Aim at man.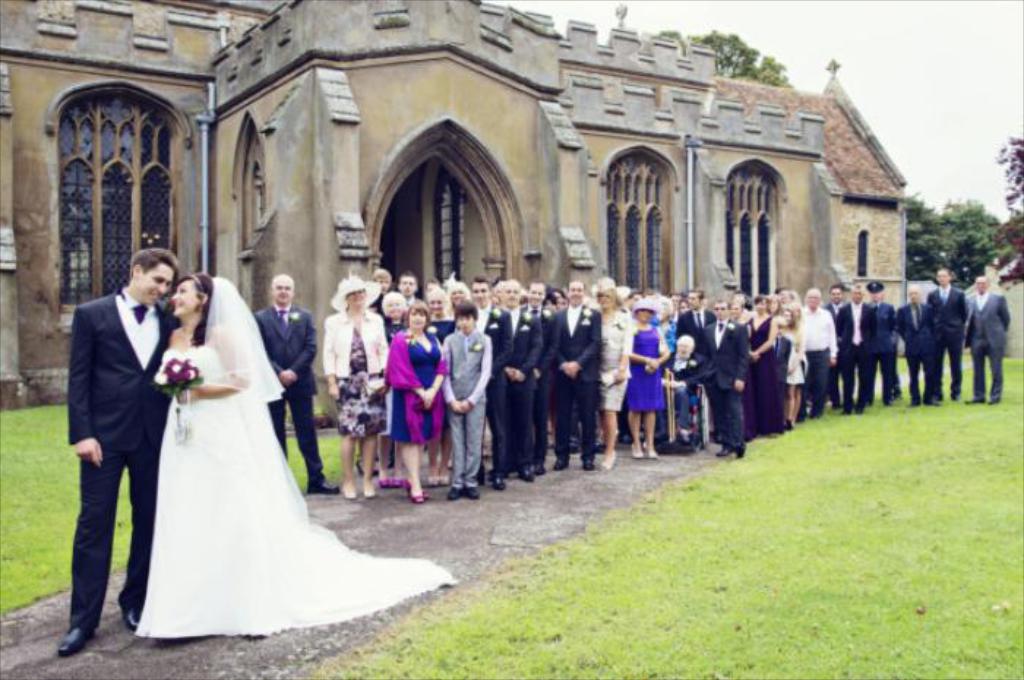
Aimed at region(544, 282, 601, 475).
